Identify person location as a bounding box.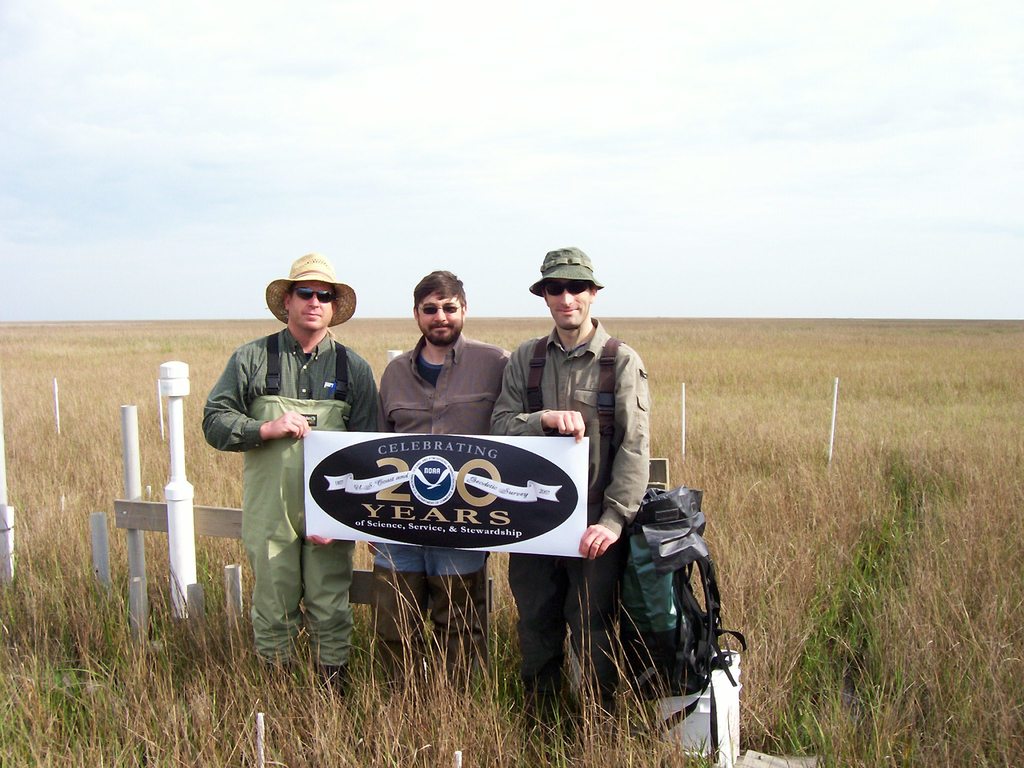
bbox=[506, 250, 660, 744].
